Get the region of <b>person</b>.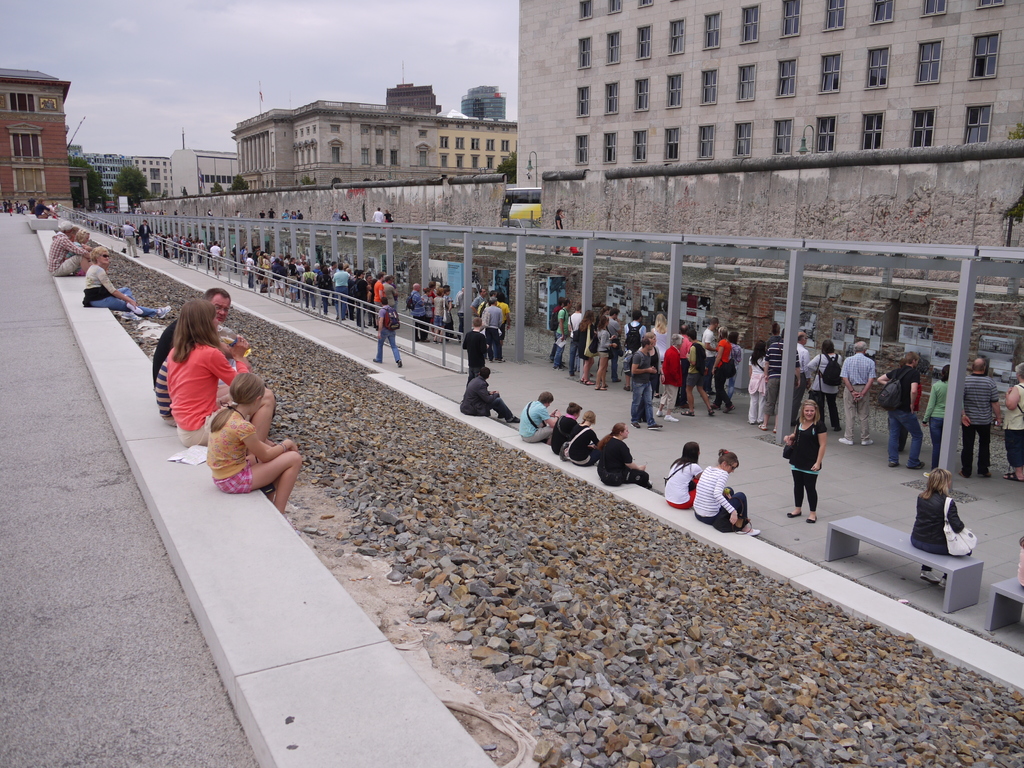
l=463, t=316, r=488, b=385.
